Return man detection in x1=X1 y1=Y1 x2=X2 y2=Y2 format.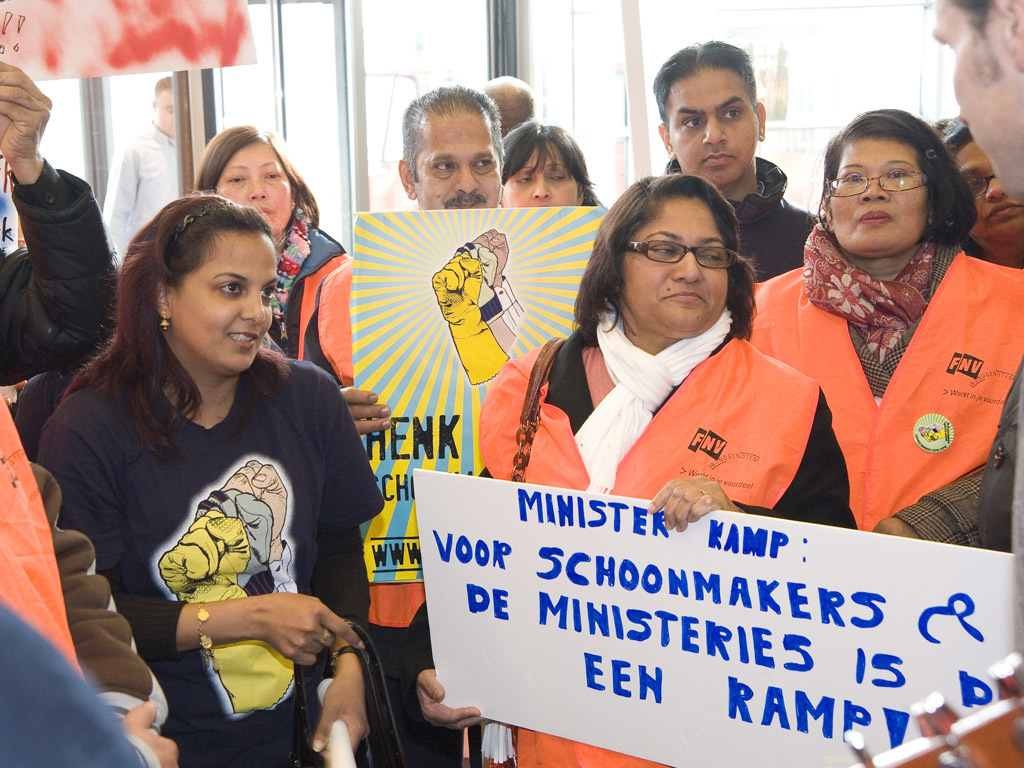
x1=655 y1=37 x2=822 y2=282.
